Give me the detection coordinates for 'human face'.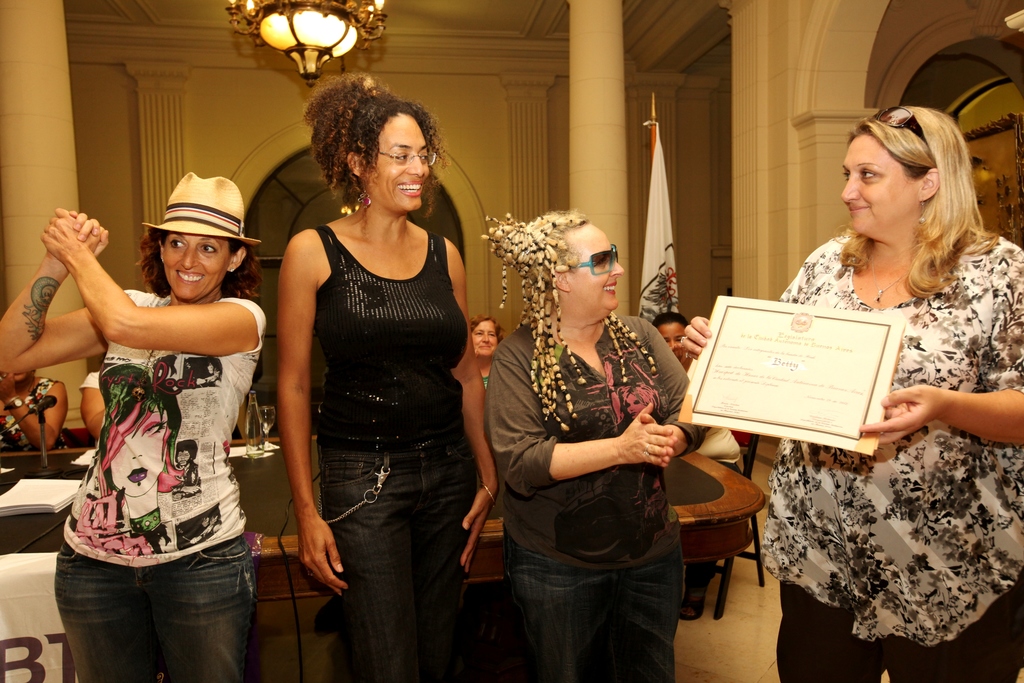
BBox(475, 321, 497, 357).
